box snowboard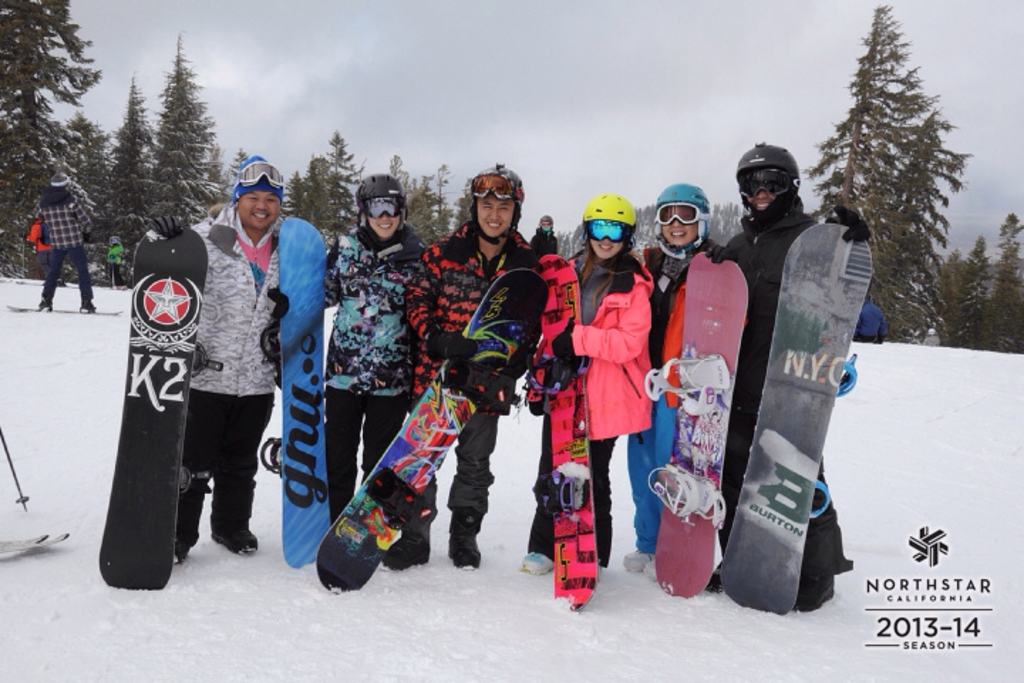
rect(530, 253, 597, 609)
